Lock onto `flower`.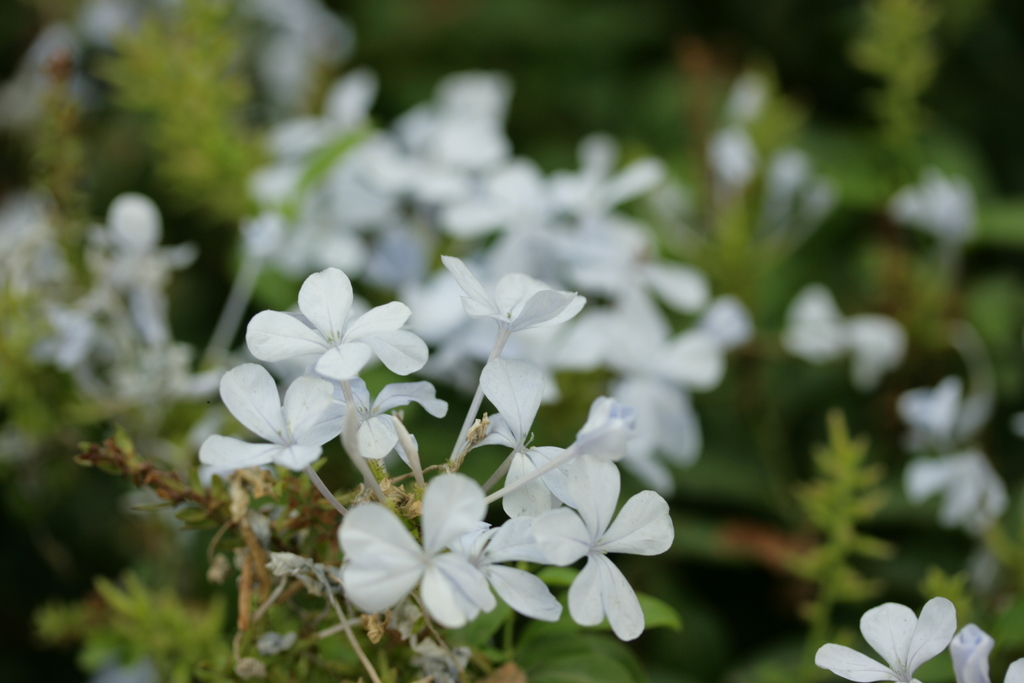
Locked: 815, 599, 954, 682.
